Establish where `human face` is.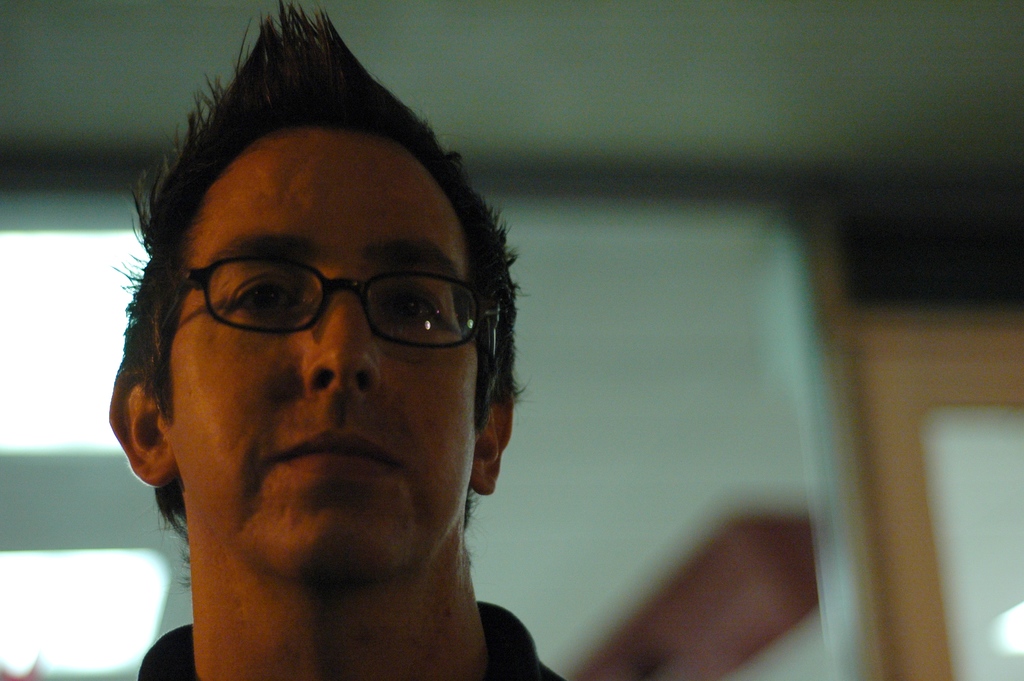
Established at left=173, top=134, right=483, bottom=583.
